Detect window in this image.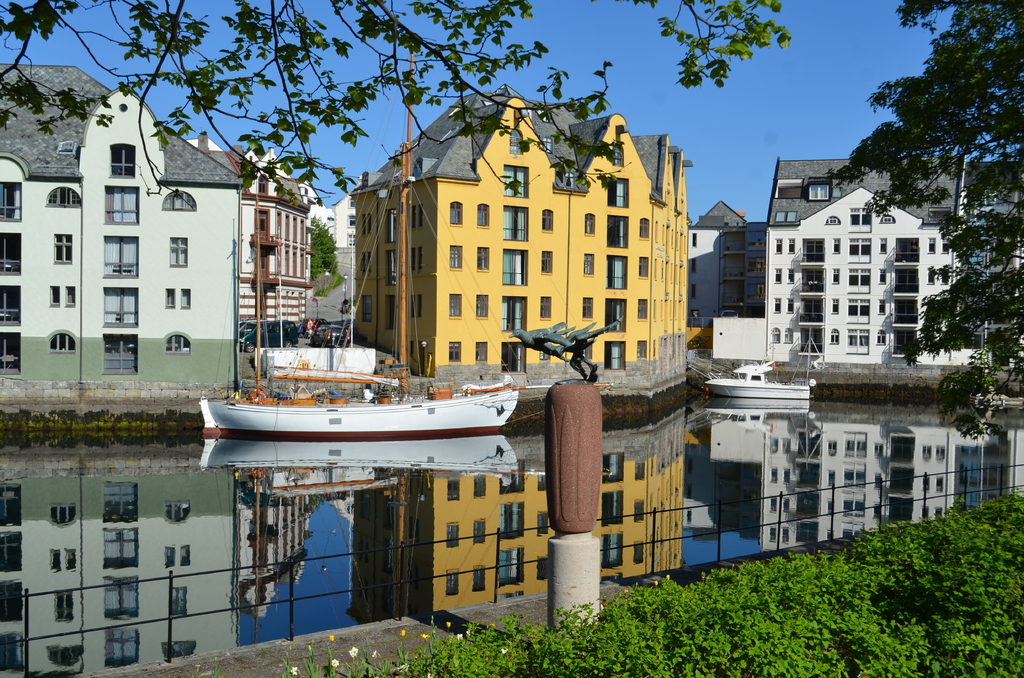
Detection: <box>587,342,593,359</box>.
